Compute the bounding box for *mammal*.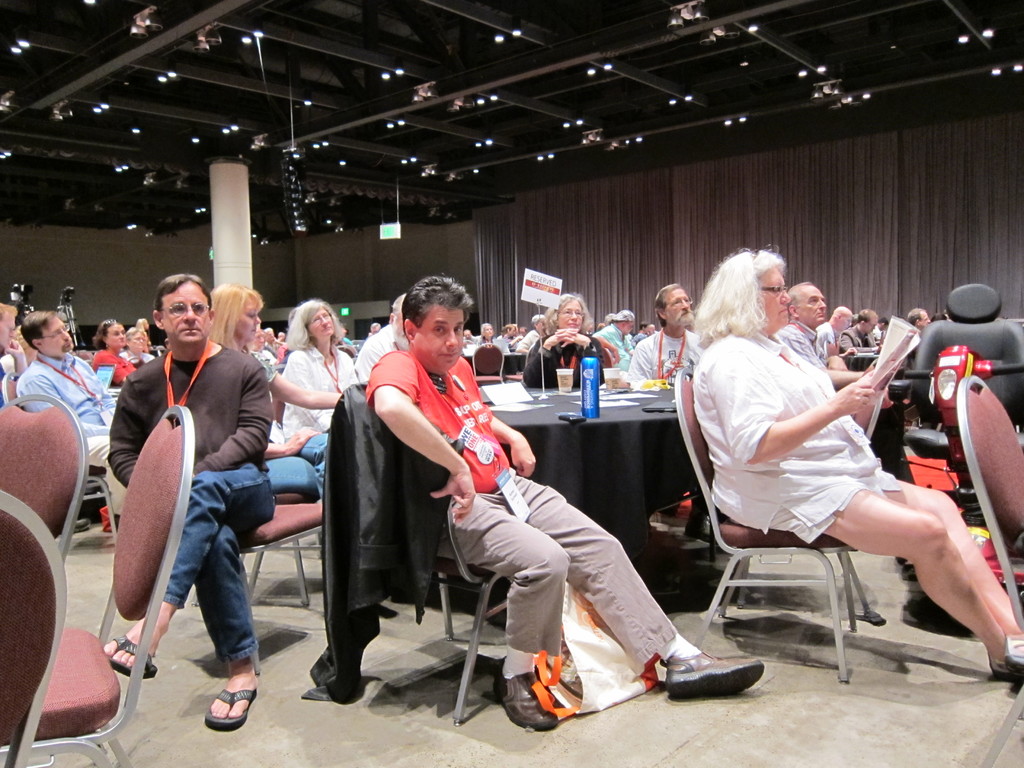
bbox(91, 316, 140, 383).
